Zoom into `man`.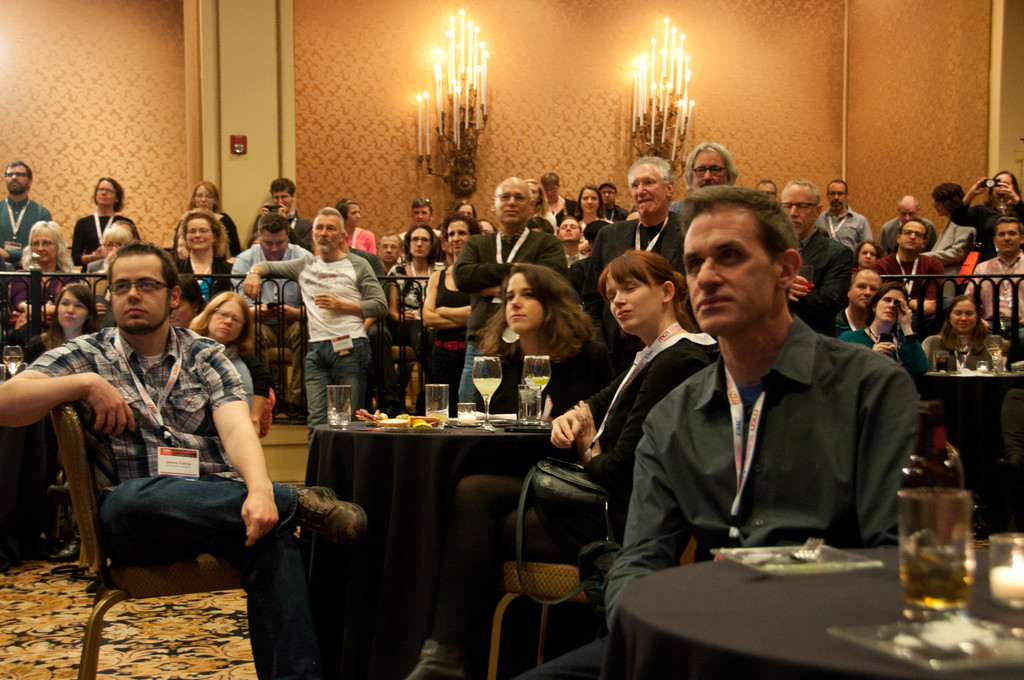
Zoom target: box=[868, 218, 949, 314].
